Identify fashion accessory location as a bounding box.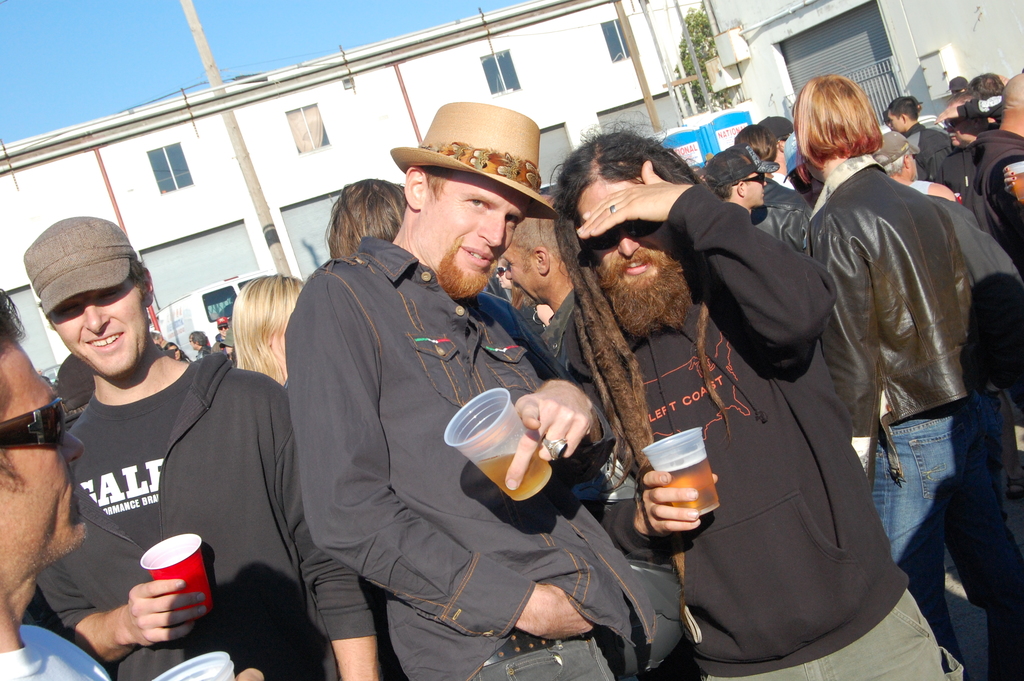
l=484, t=628, r=554, b=666.
